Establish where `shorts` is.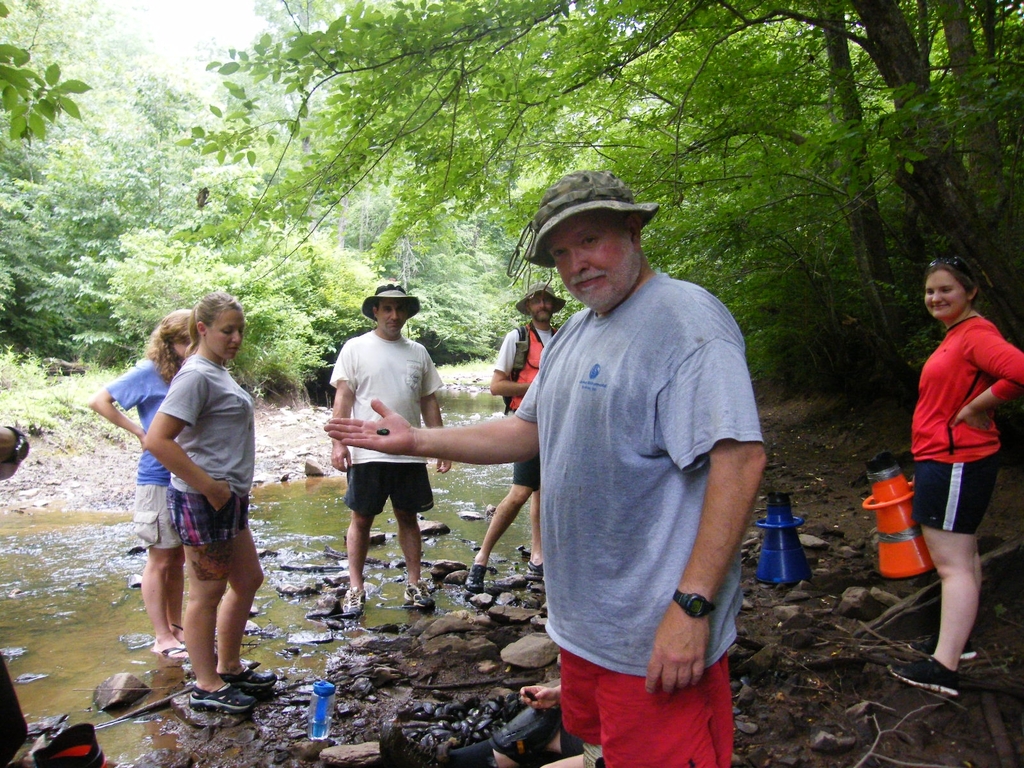
Established at 345/463/437/516.
